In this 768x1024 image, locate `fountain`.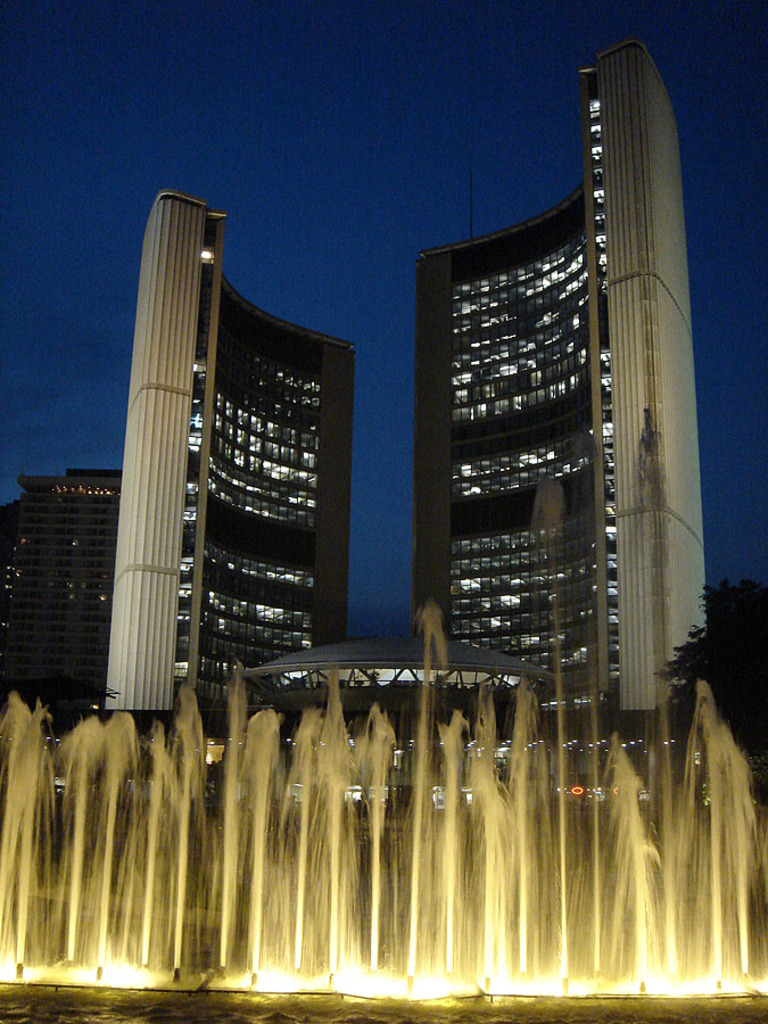
Bounding box: 13,631,767,999.
